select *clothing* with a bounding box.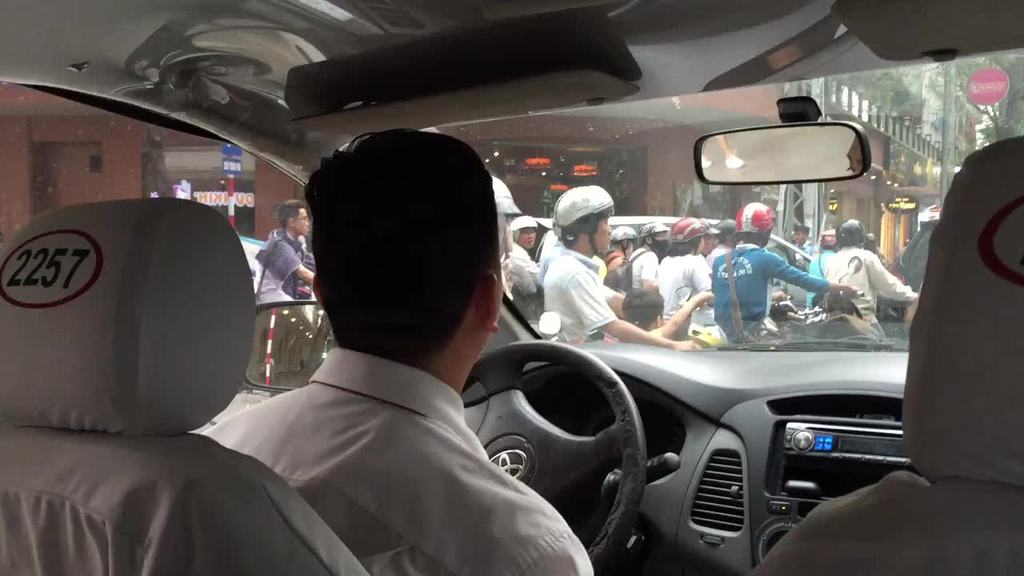
bbox=(256, 226, 309, 302).
